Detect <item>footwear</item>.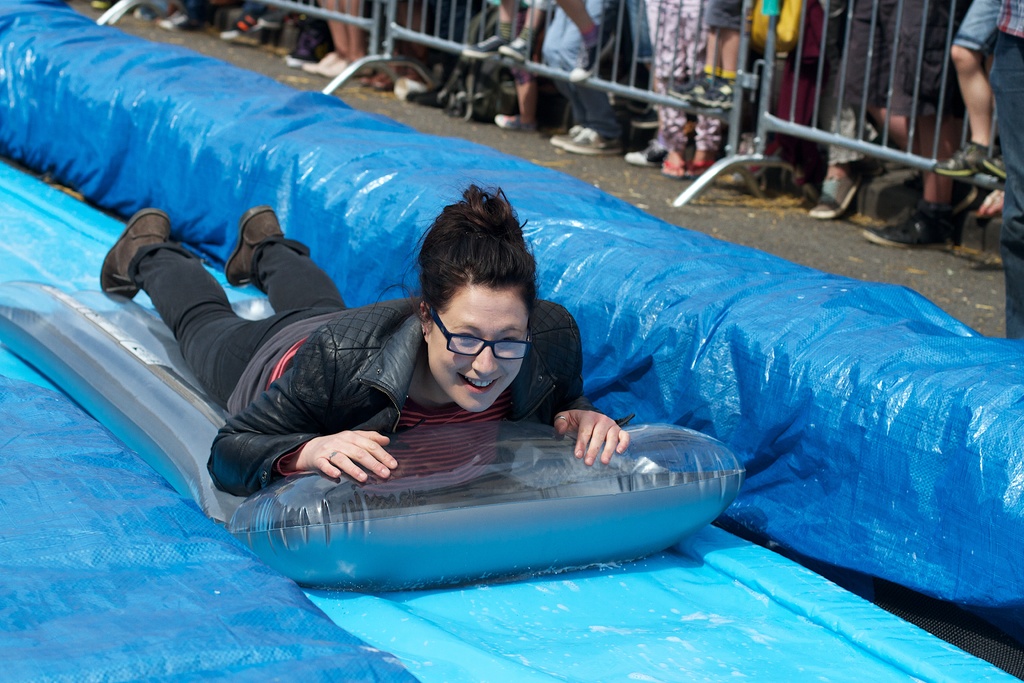
Detected at <bbox>100, 211, 172, 324</bbox>.
